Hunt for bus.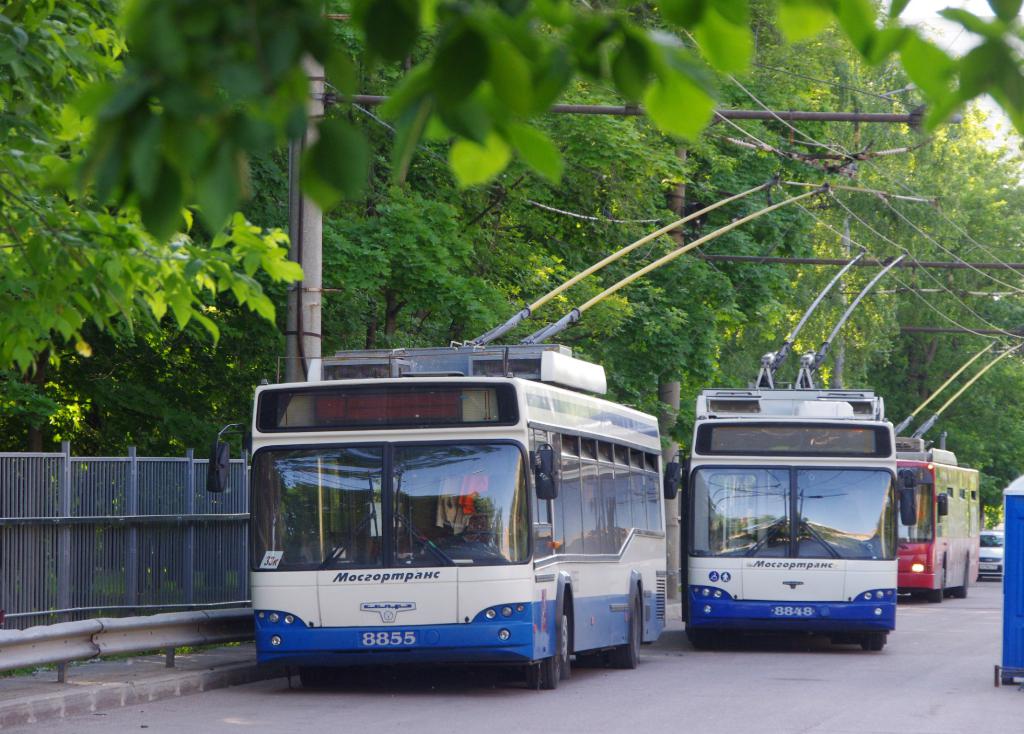
Hunted down at {"x1": 657, "y1": 378, "x2": 918, "y2": 648}.
